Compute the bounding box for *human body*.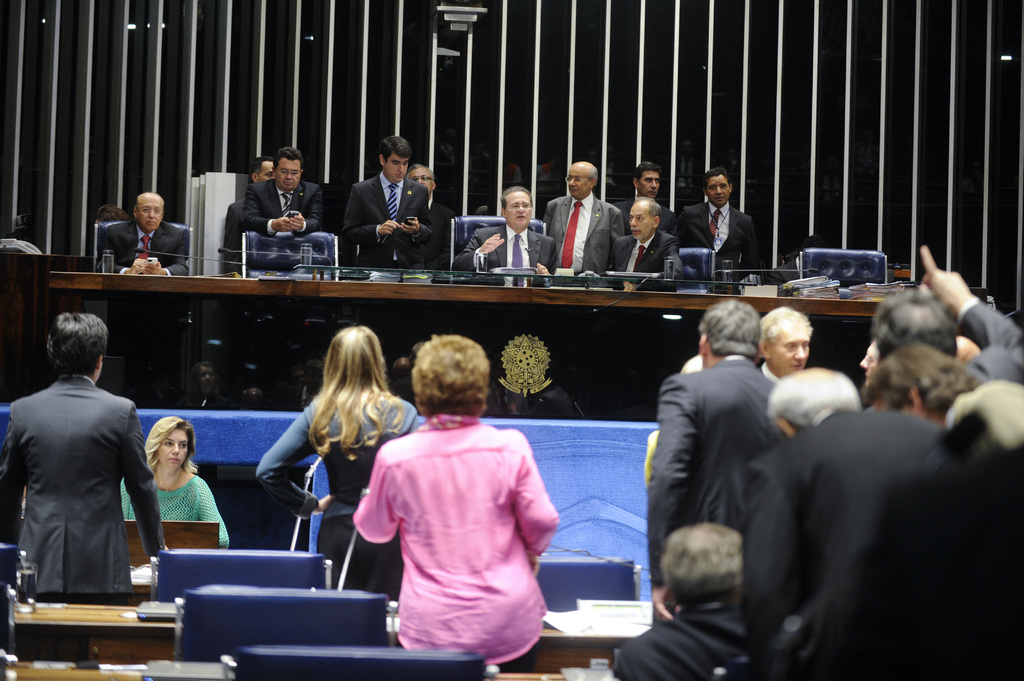
box=[237, 147, 326, 237].
